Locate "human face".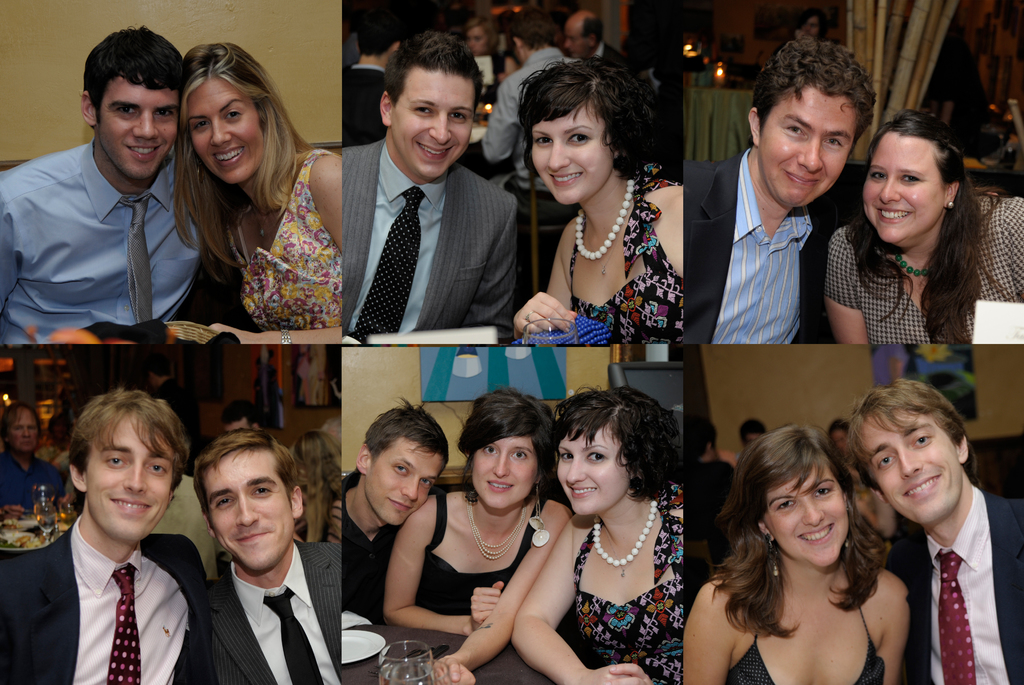
Bounding box: (x1=773, y1=480, x2=849, y2=556).
